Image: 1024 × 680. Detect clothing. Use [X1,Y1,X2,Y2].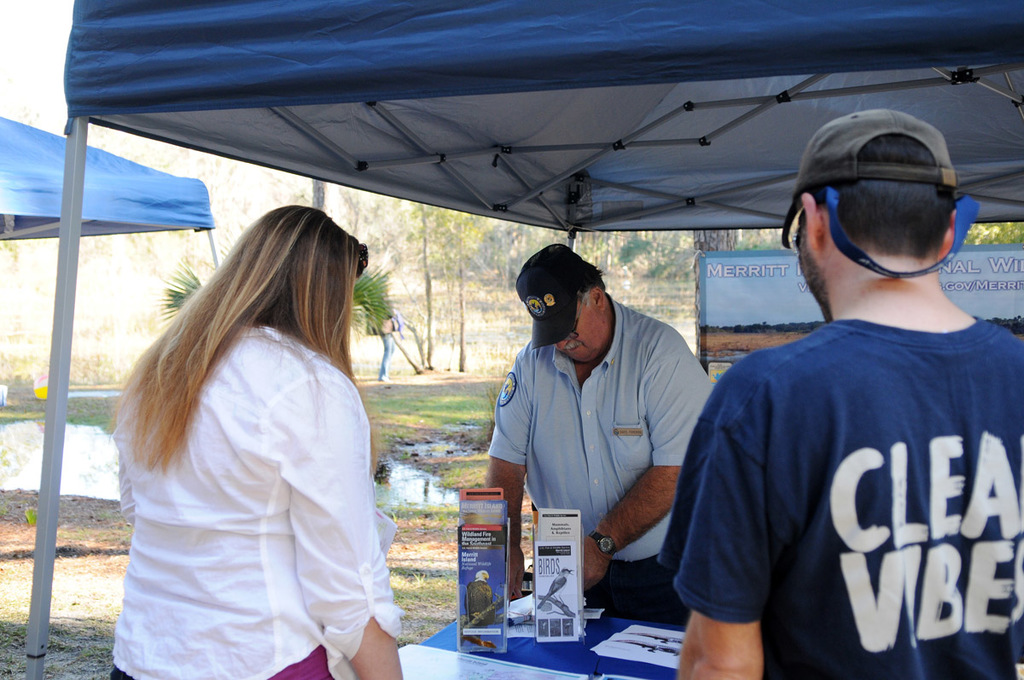
[487,291,710,619].
